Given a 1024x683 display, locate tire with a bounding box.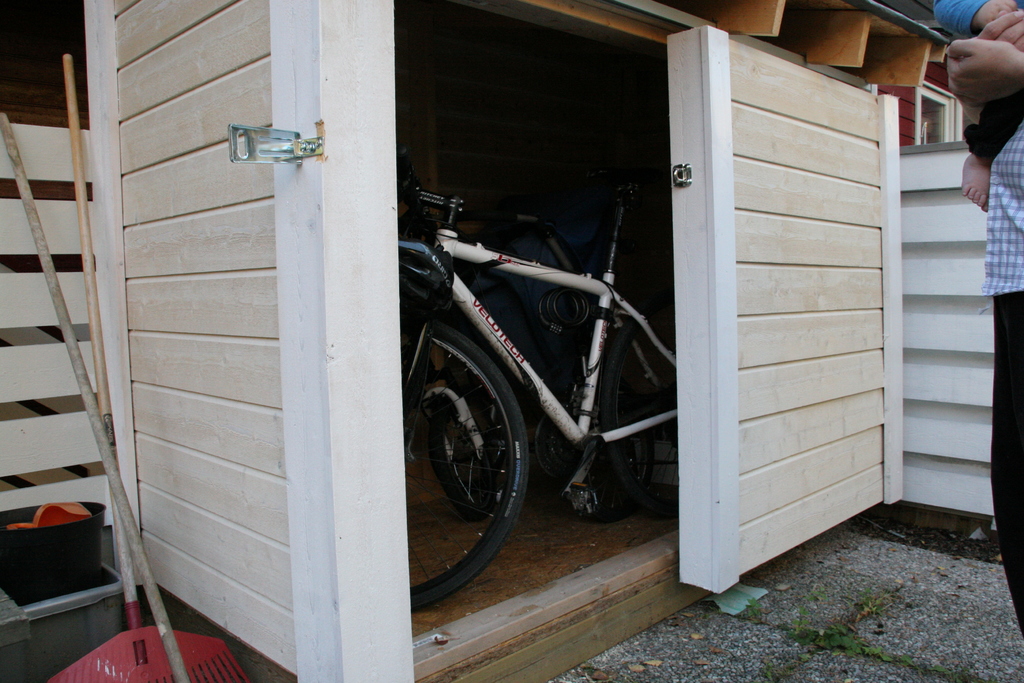
Located: (543,345,664,499).
